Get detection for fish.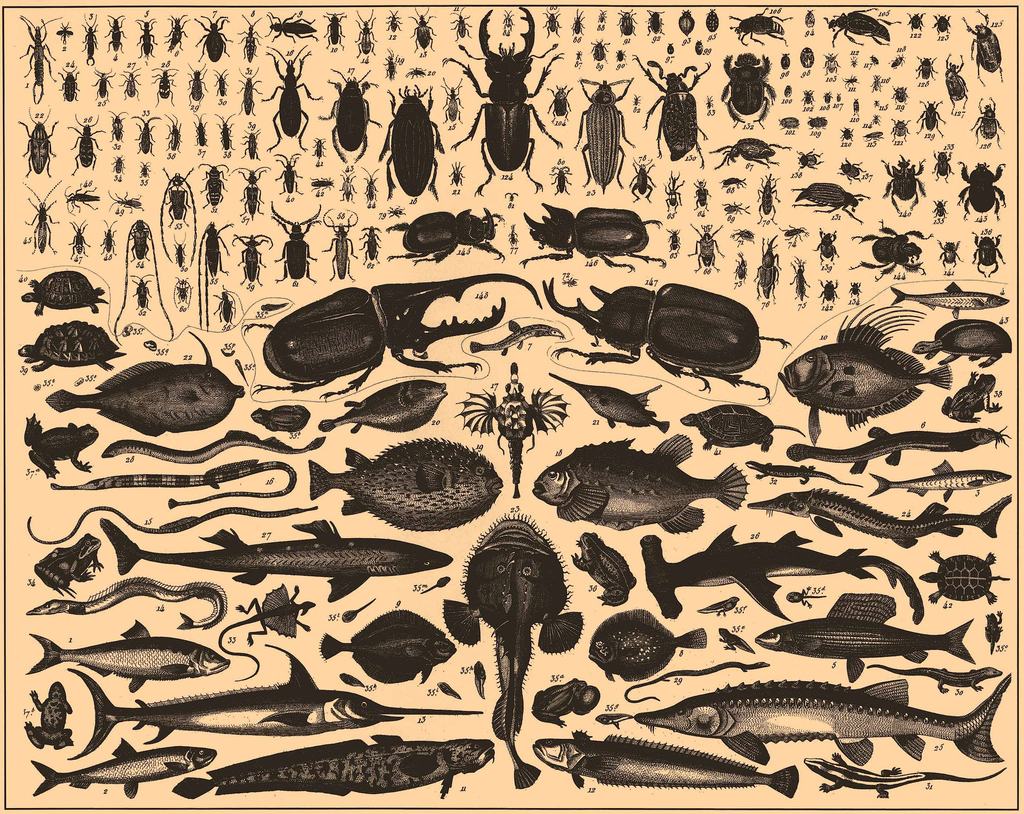
Detection: BBox(786, 424, 1014, 477).
